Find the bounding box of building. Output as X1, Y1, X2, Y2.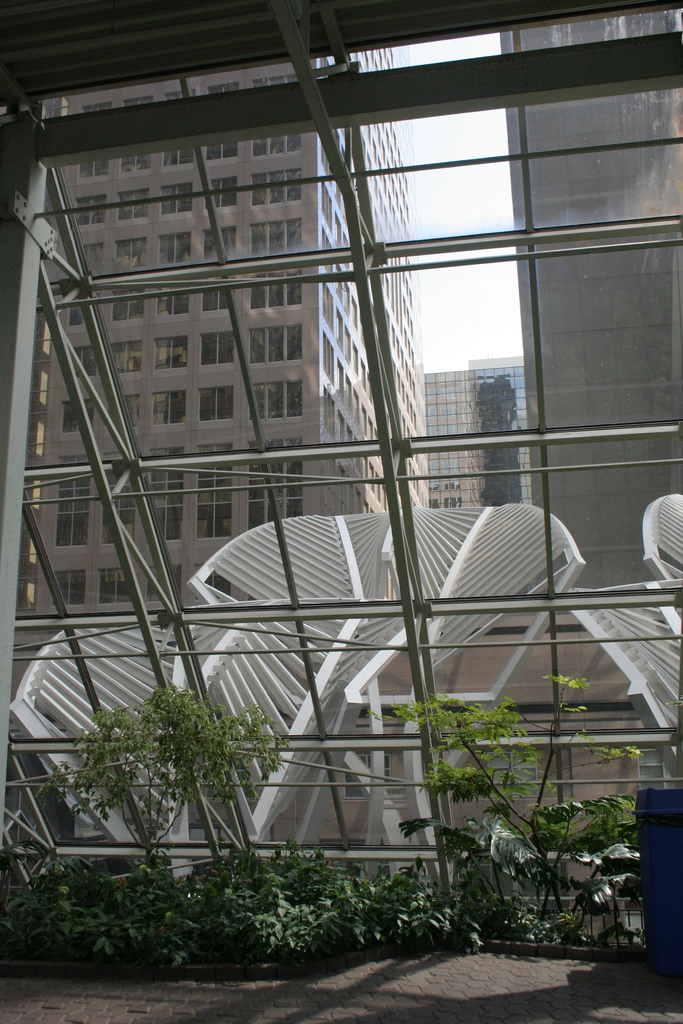
24, 43, 422, 616.
